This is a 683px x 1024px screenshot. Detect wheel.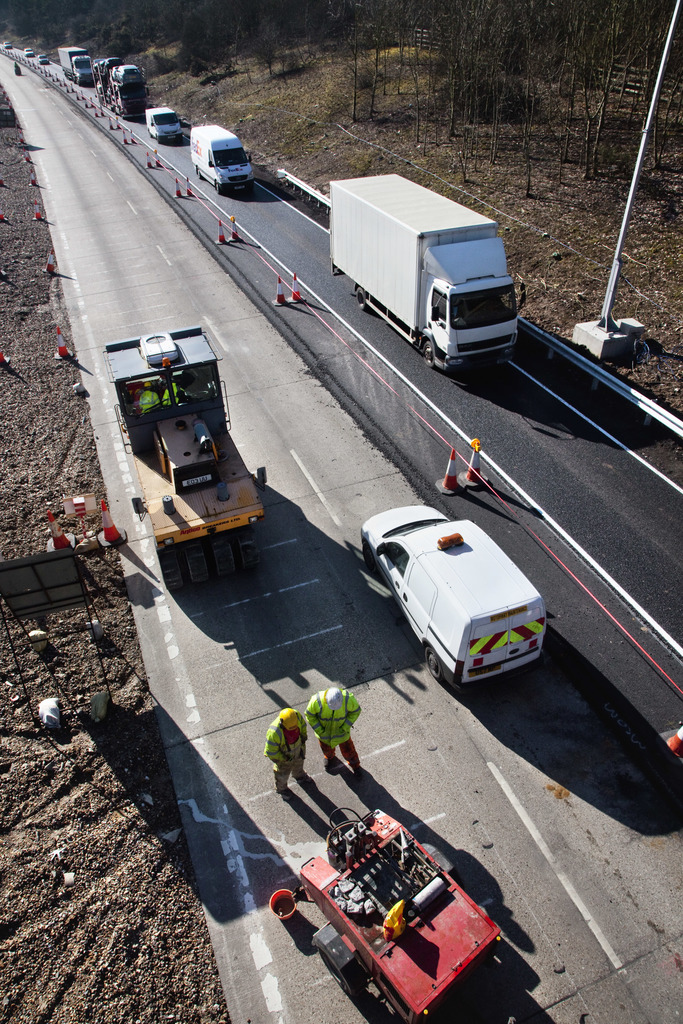
region(156, 135, 159, 142).
